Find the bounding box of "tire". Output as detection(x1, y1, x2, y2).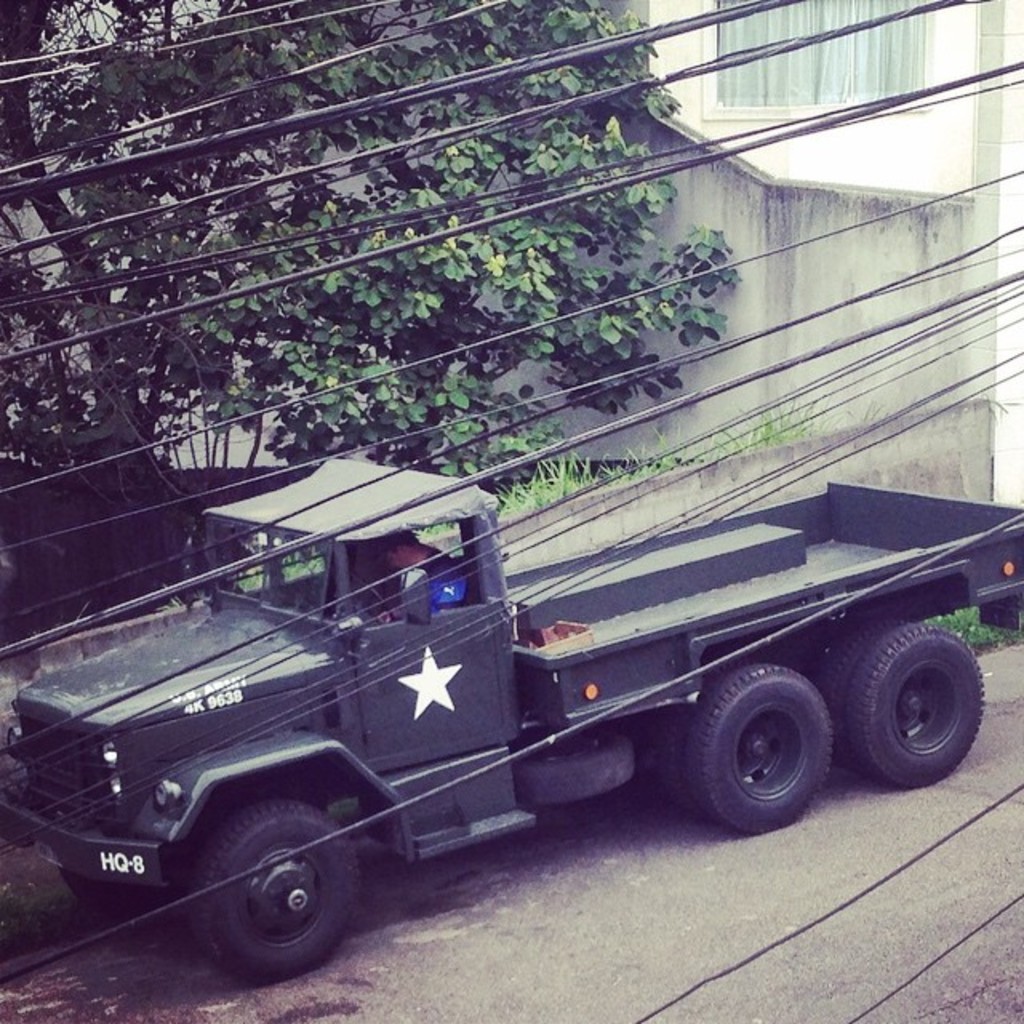
detection(198, 798, 366, 976).
